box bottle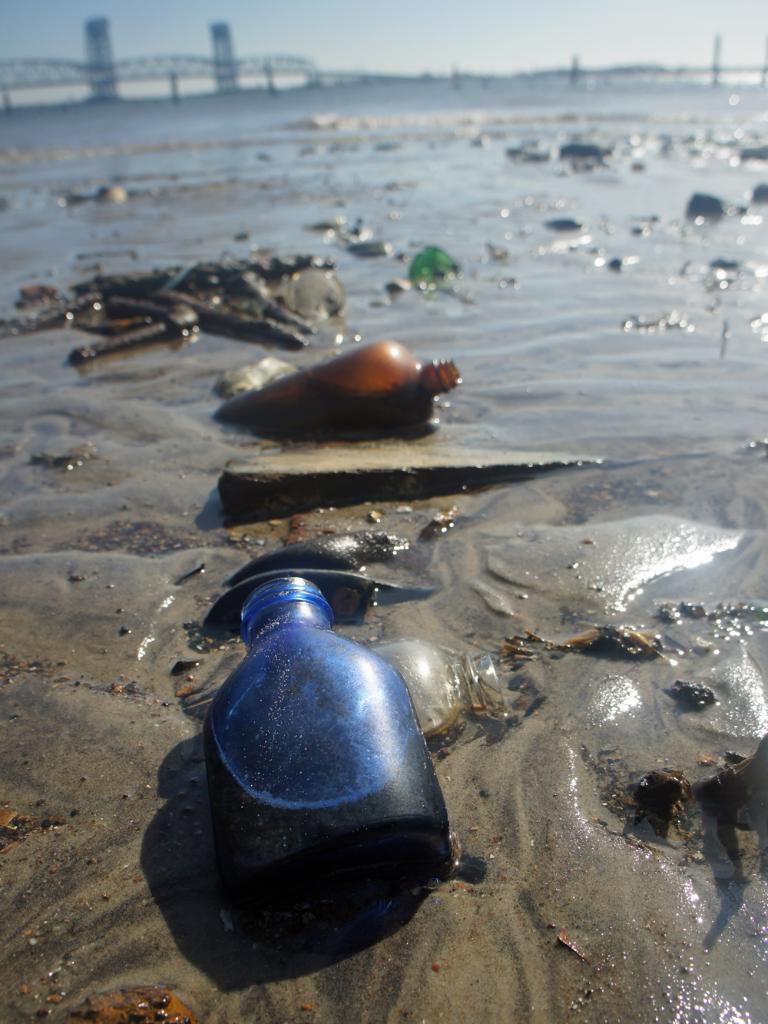
crop(284, 265, 343, 323)
